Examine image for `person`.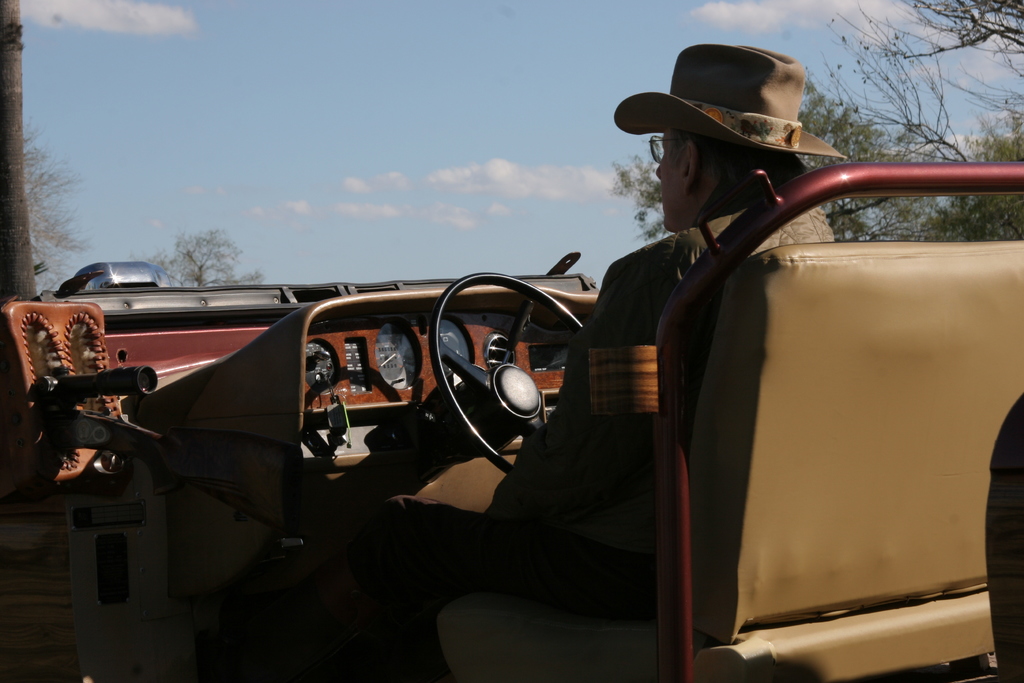
Examination result: <box>345,44,833,679</box>.
